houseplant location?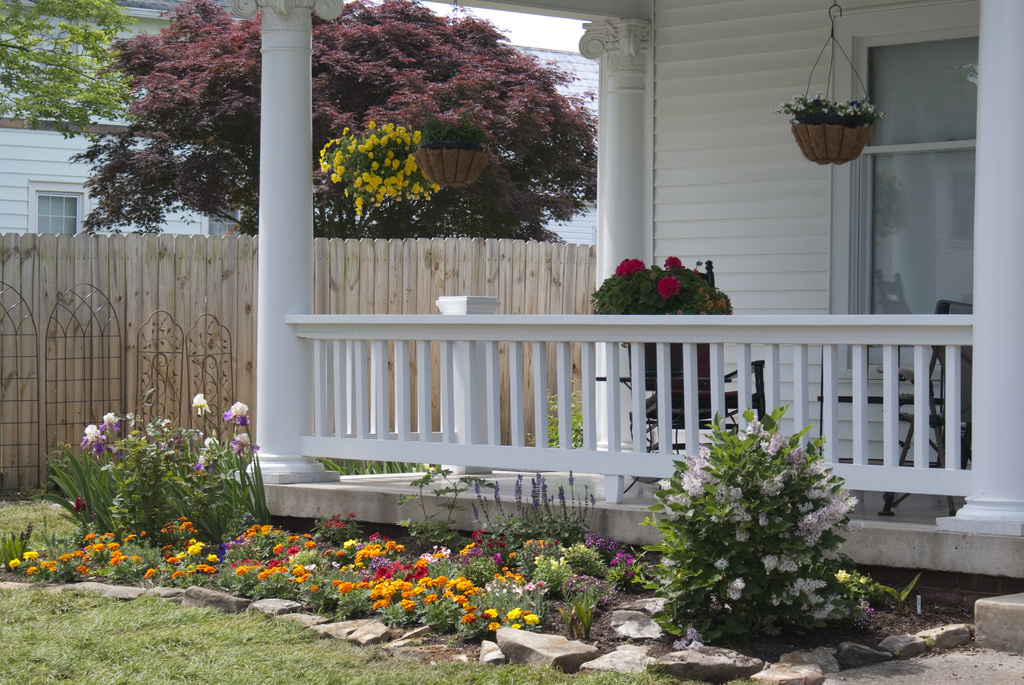
[589, 258, 749, 440]
